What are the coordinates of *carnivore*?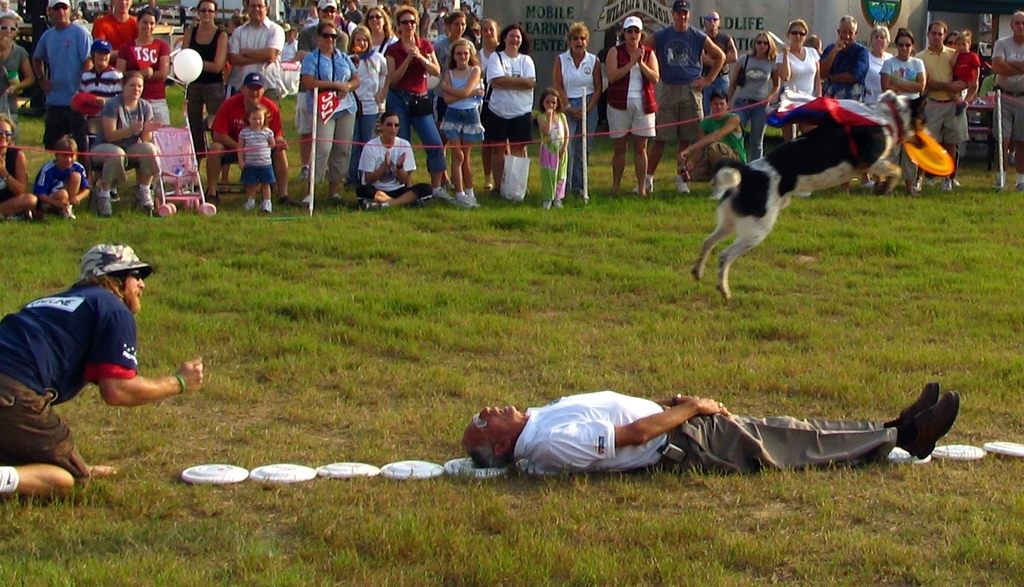
(723, 32, 776, 162).
